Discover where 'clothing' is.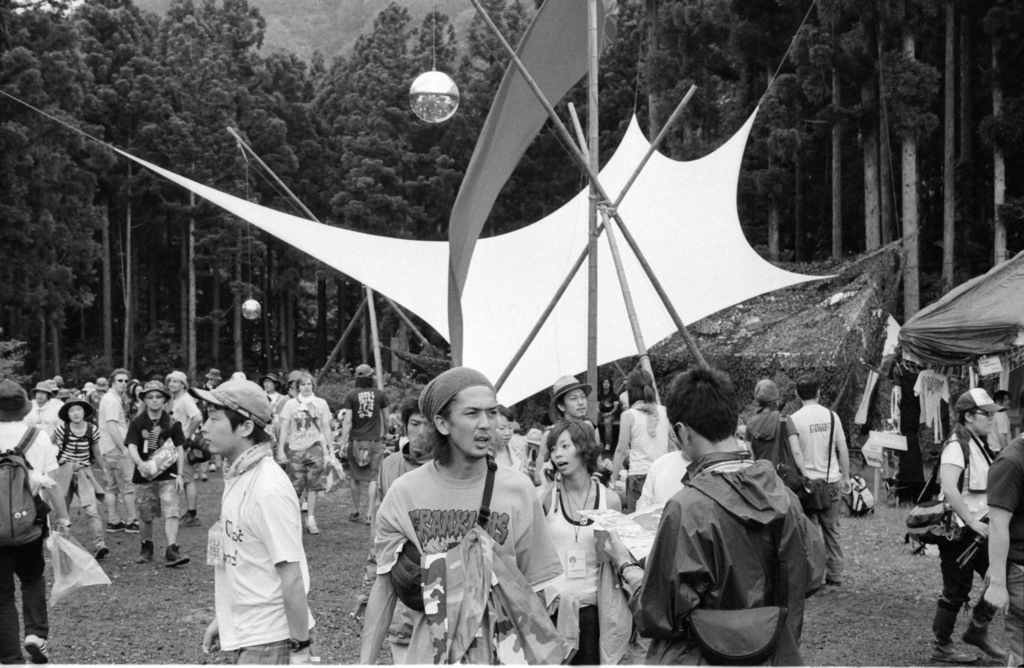
Discovered at box(620, 449, 822, 659).
